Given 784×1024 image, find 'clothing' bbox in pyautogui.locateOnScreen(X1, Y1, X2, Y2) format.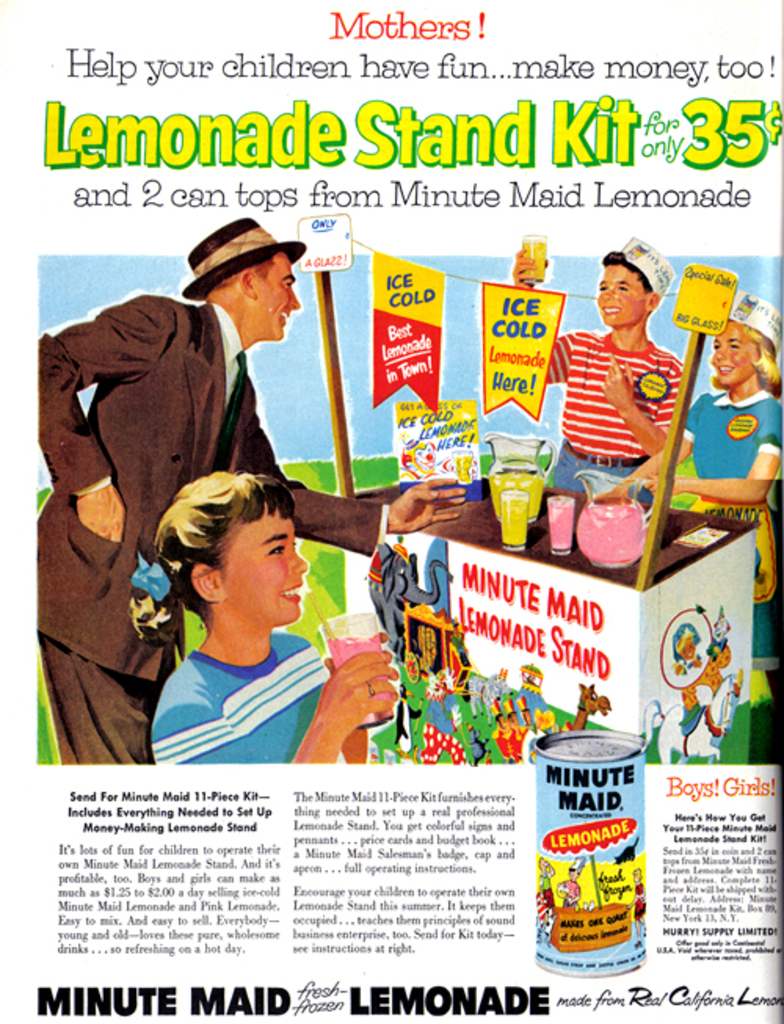
pyautogui.locateOnScreen(154, 605, 342, 781).
